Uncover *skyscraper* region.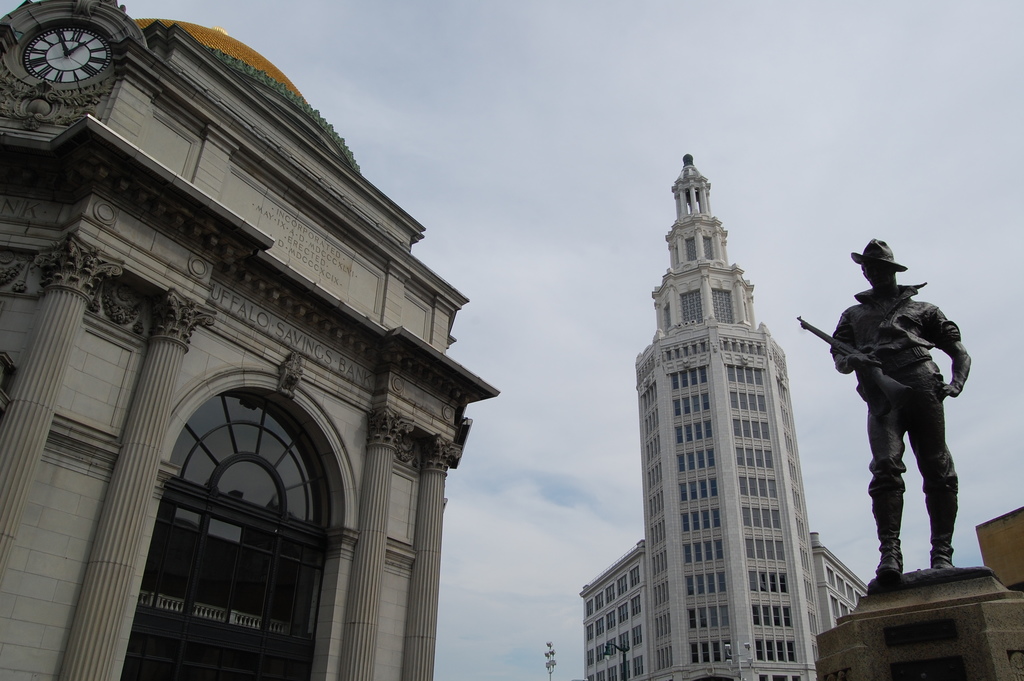
Uncovered: pyautogui.locateOnScreen(0, 0, 503, 680).
